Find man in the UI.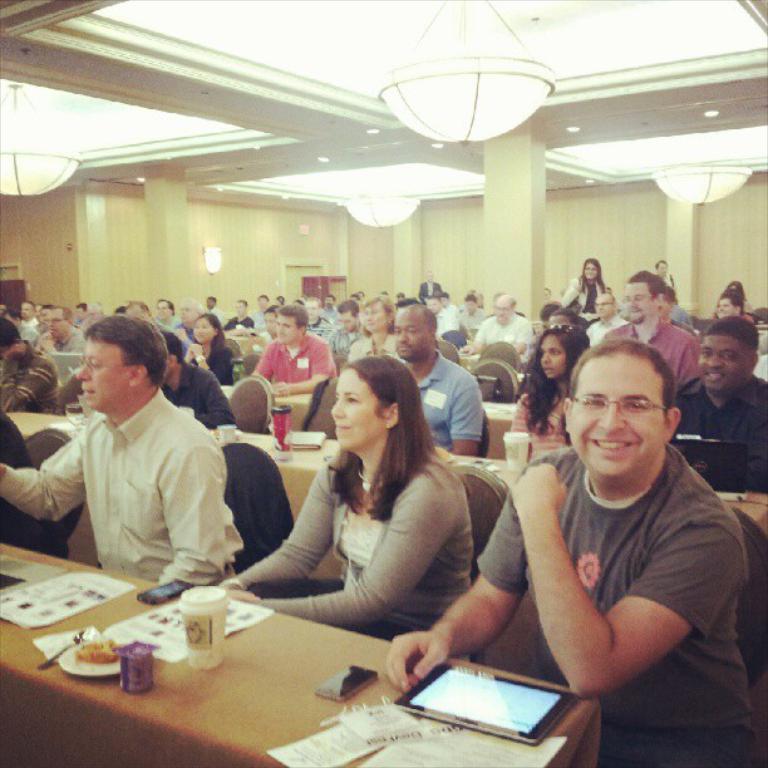
UI element at left=222, top=299, right=255, bottom=336.
